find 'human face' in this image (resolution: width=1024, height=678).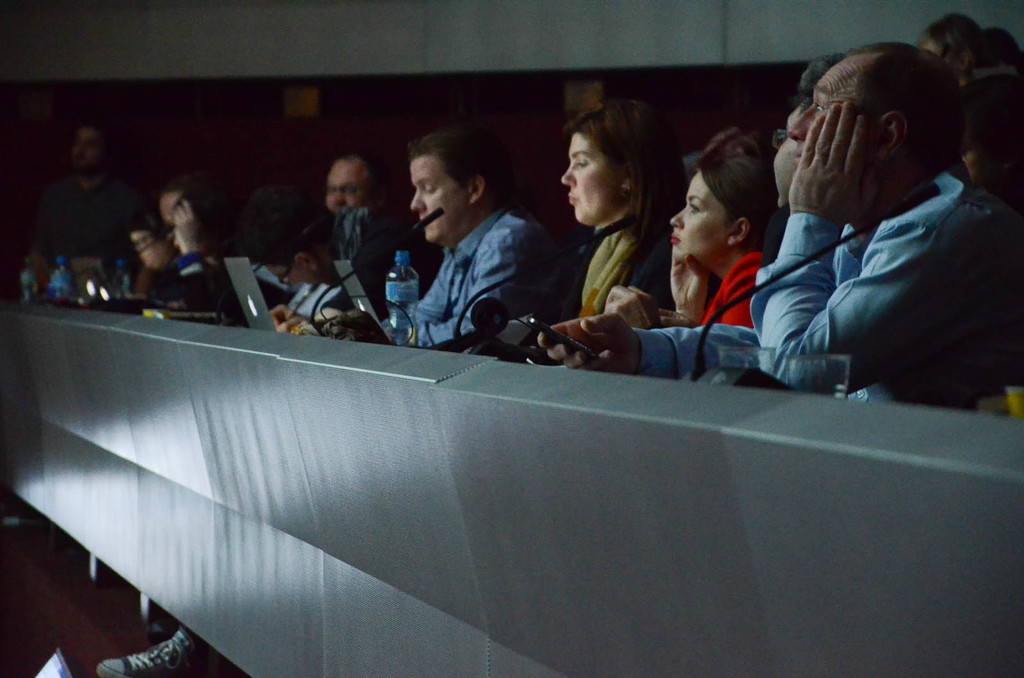
bbox=[771, 102, 801, 203].
